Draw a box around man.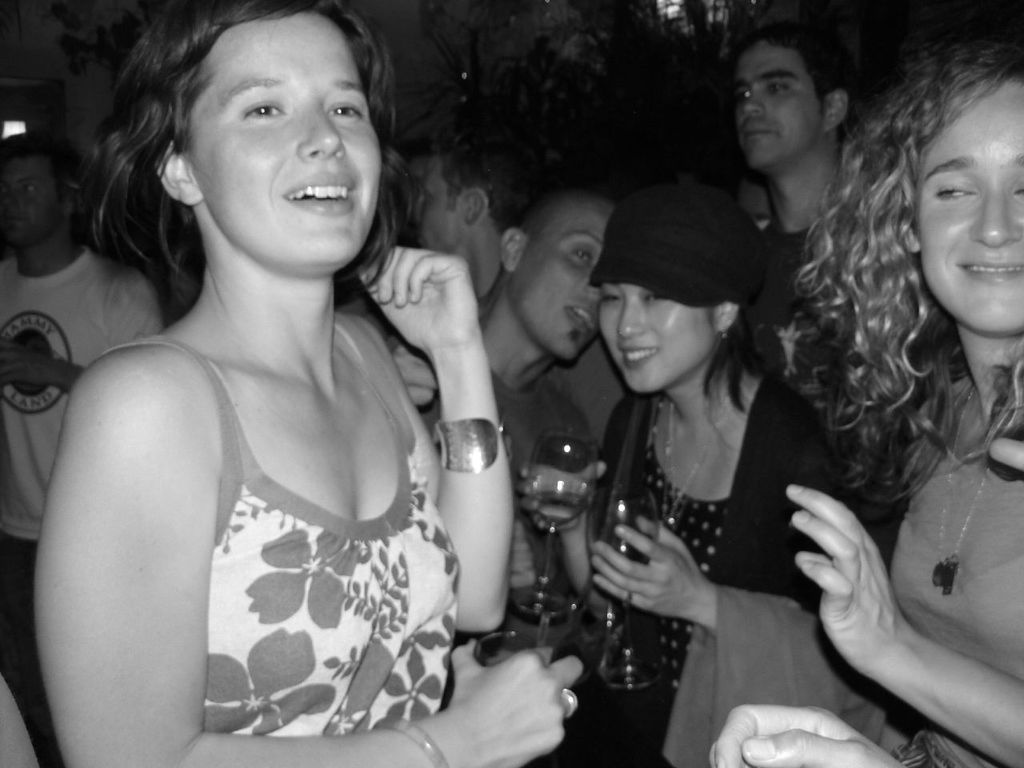
detection(714, 24, 928, 488).
